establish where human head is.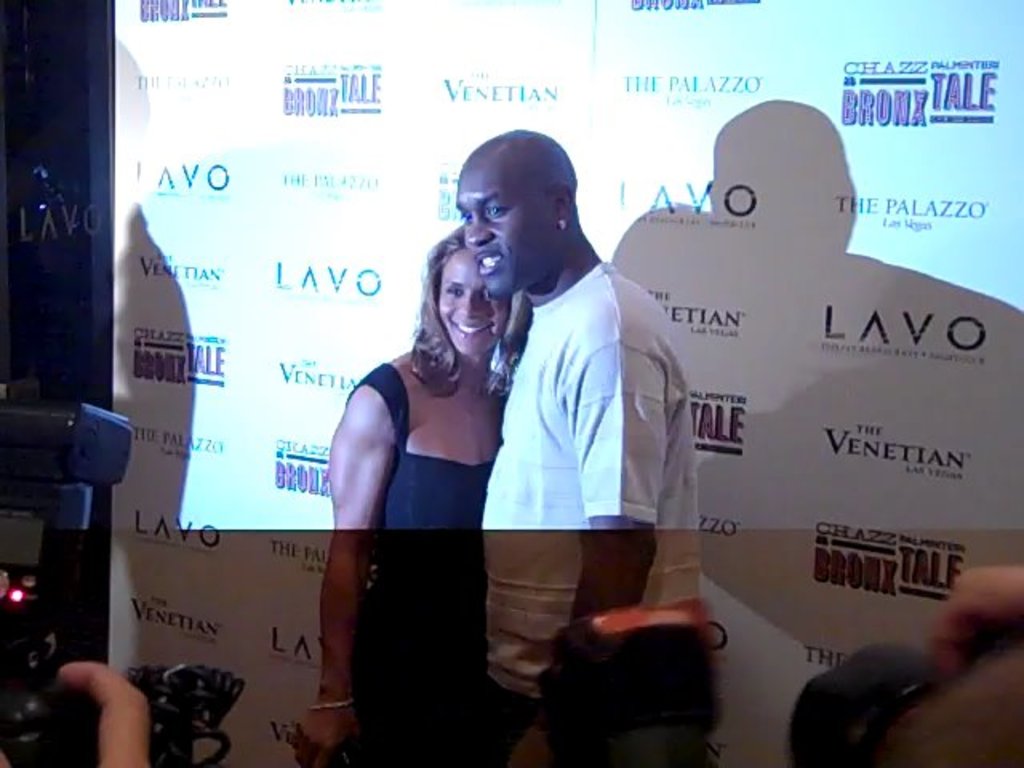
Established at (x1=446, y1=120, x2=594, y2=294).
